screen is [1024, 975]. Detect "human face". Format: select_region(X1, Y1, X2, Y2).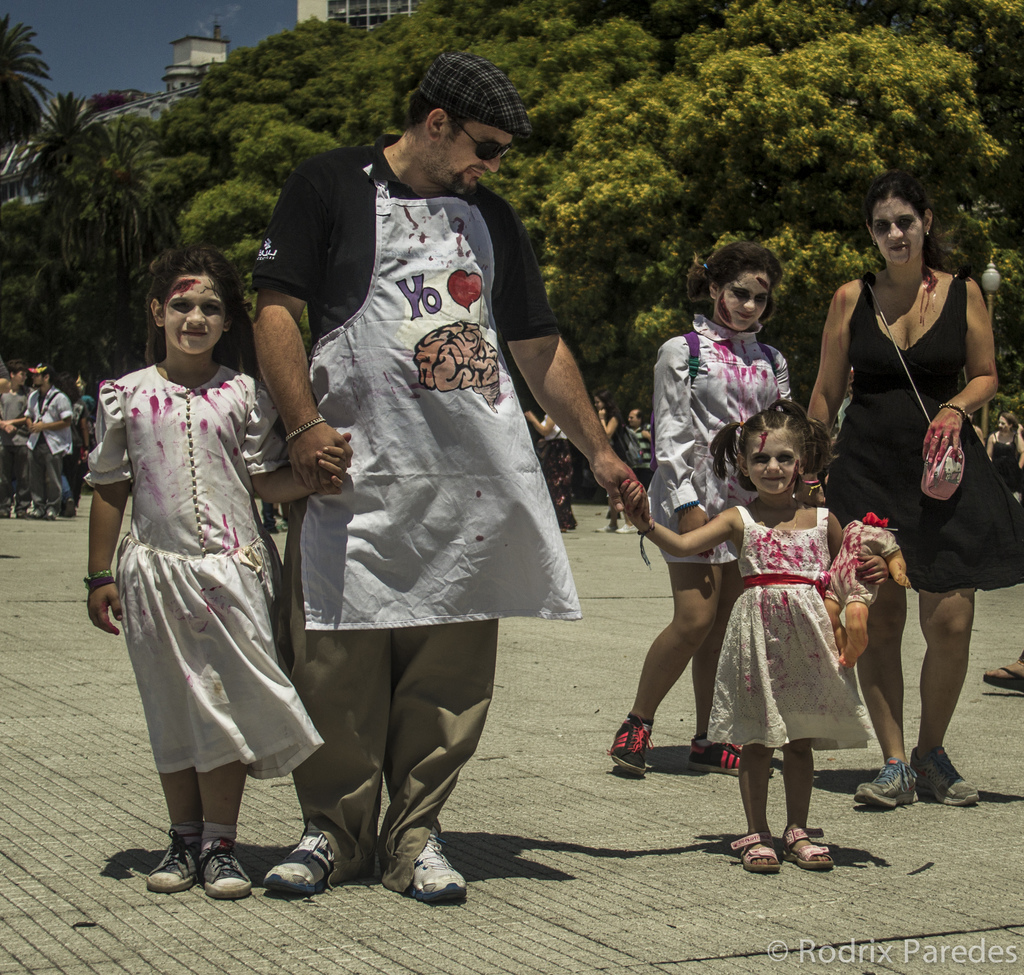
select_region(874, 204, 929, 262).
